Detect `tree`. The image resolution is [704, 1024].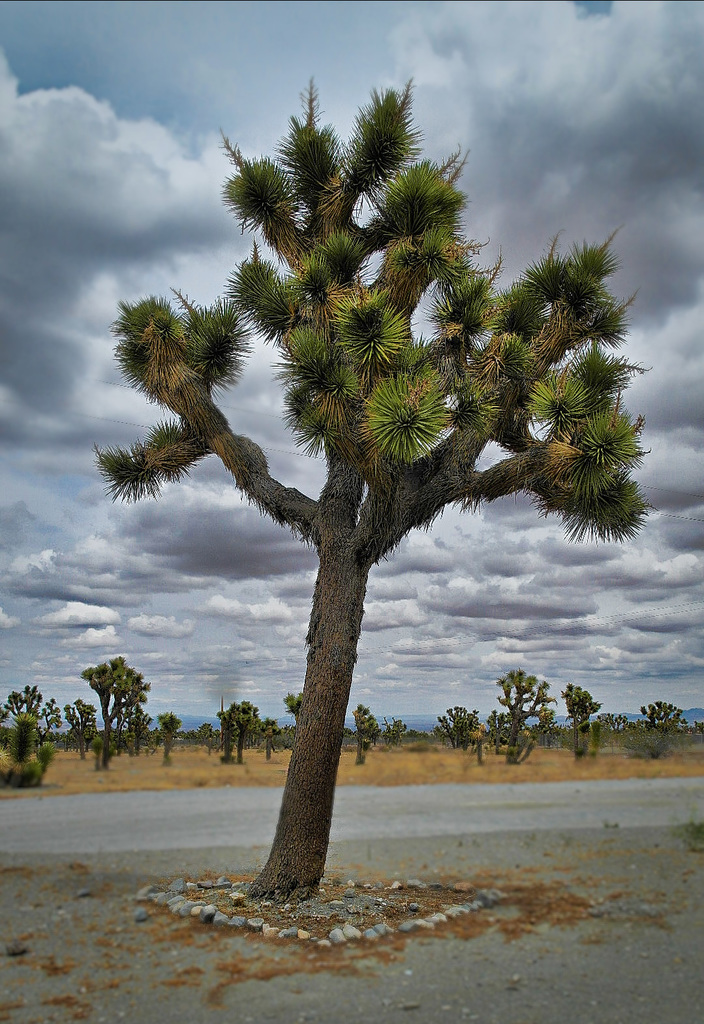
<bbox>379, 716, 418, 746</bbox>.
